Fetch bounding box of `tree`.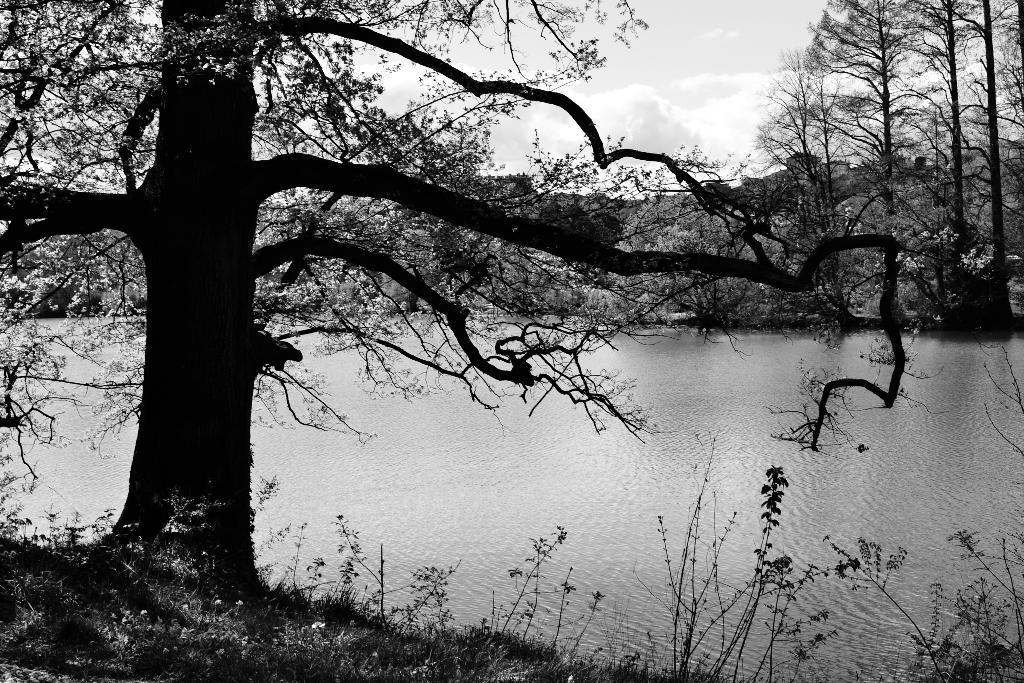
Bbox: {"left": 815, "top": 0, "right": 931, "bottom": 302}.
